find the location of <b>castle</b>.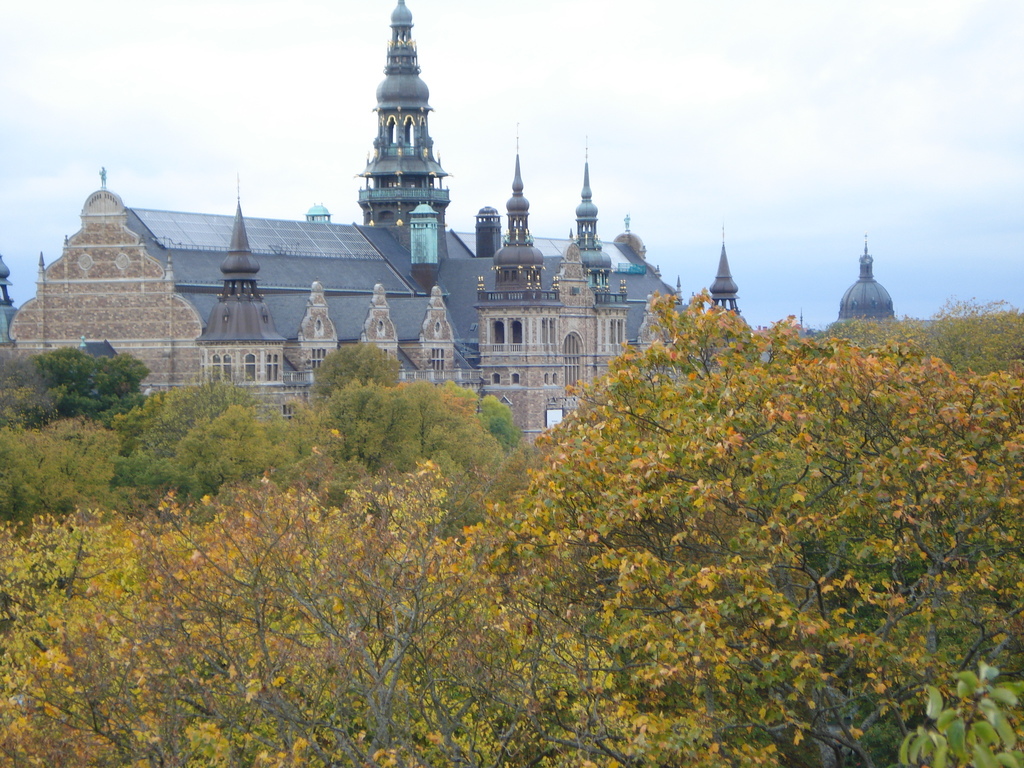
Location: 69,32,740,508.
